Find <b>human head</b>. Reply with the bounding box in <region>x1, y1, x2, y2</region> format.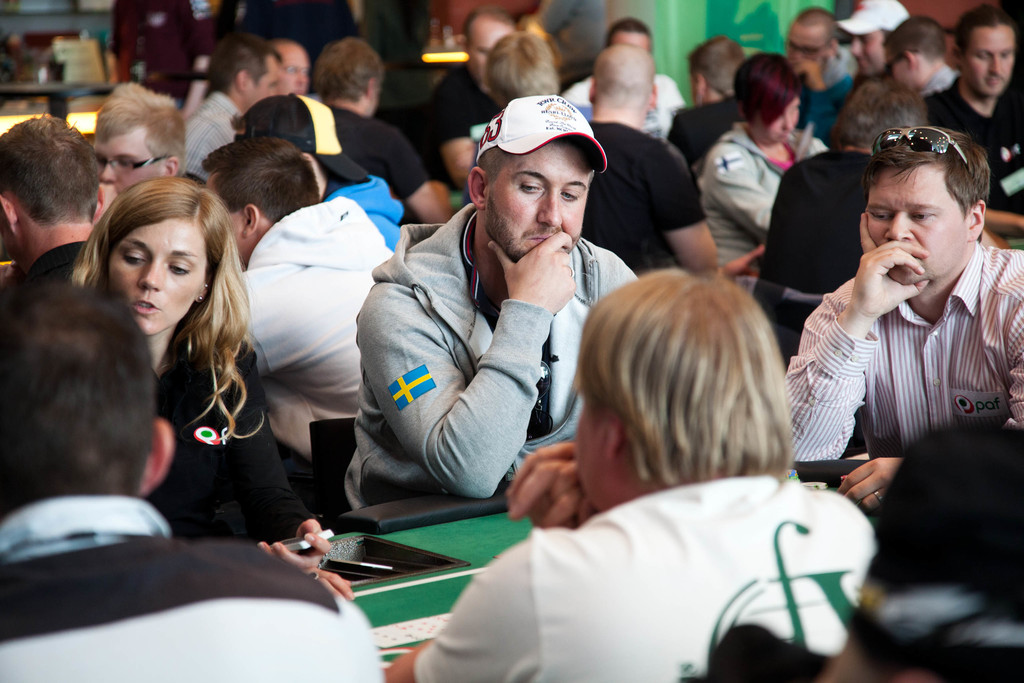
<region>317, 37, 387, 120</region>.
